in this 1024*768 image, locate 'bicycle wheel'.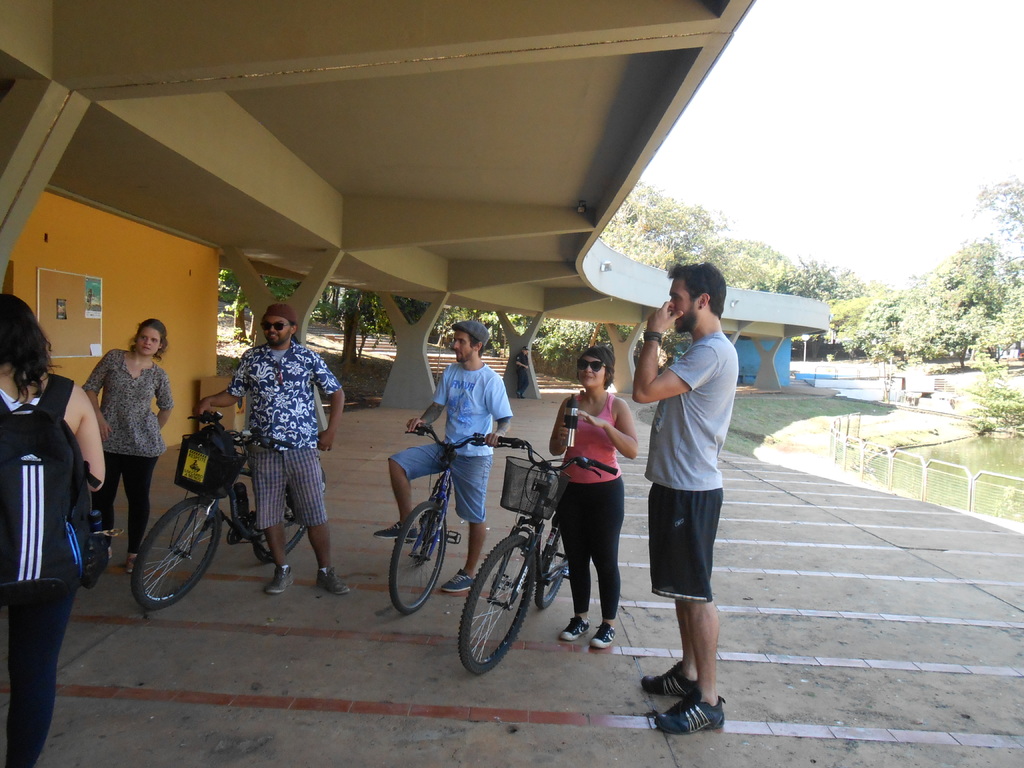
Bounding box: locate(253, 463, 326, 565).
